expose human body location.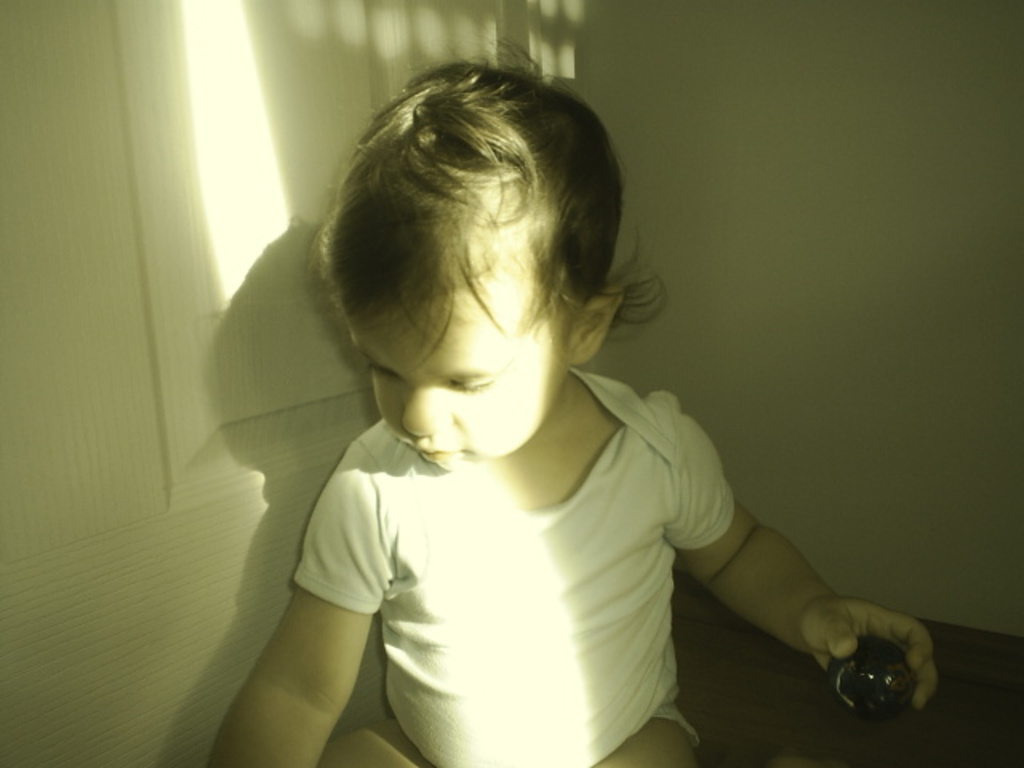
Exposed at left=232, top=61, right=939, bottom=765.
